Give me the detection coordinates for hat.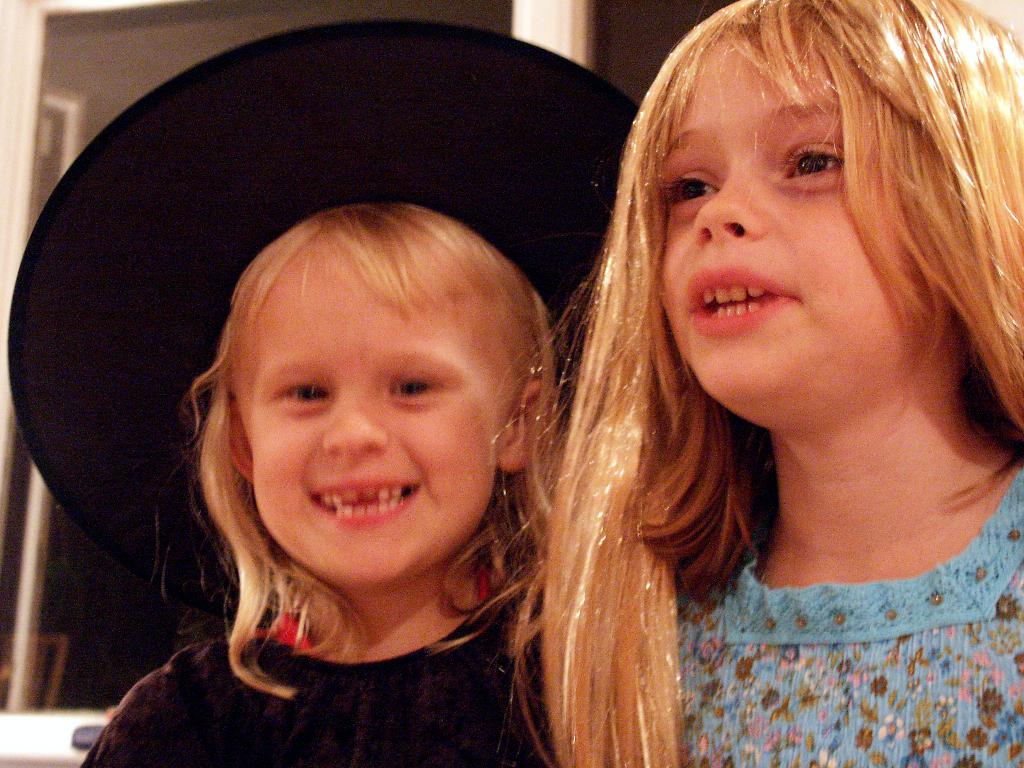
bbox=(3, 18, 655, 637).
